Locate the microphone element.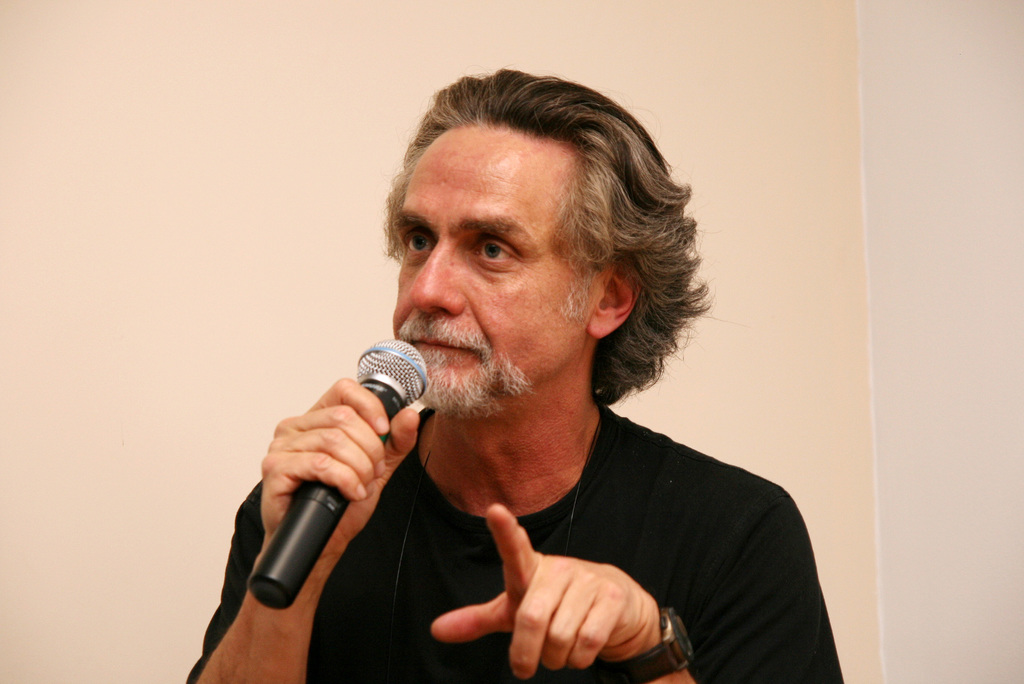
Element bbox: (204, 343, 433, 637).
